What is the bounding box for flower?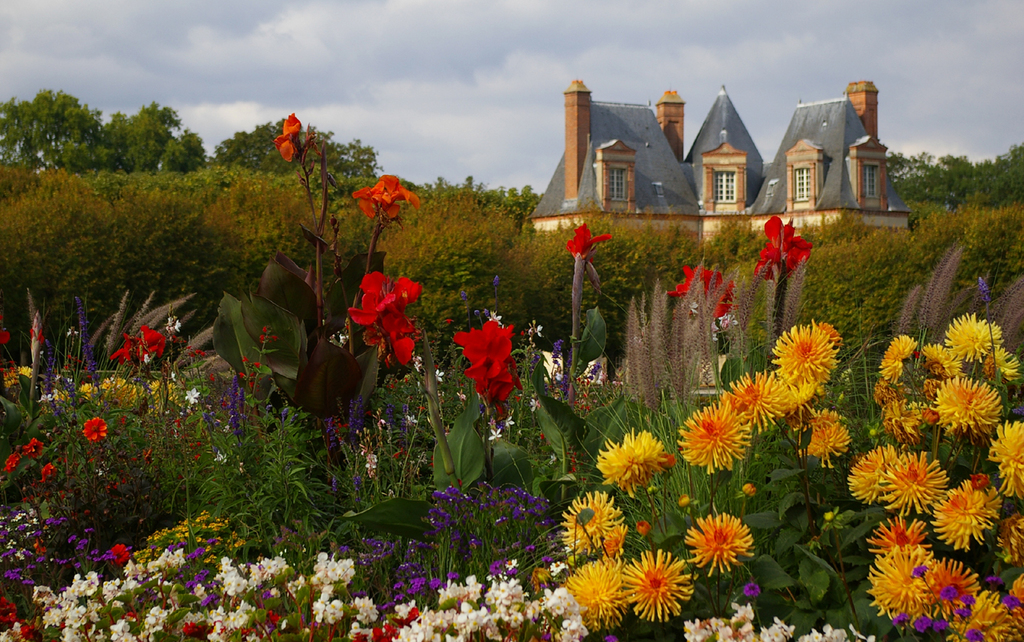
<bbox>448, 305, 526, 395</bbox>.
